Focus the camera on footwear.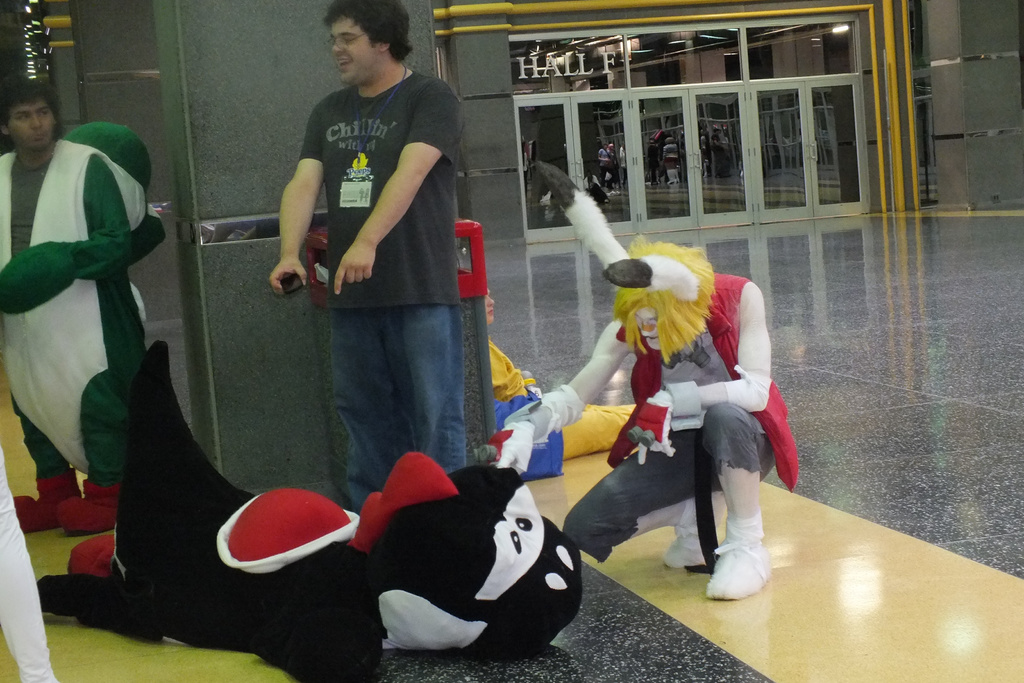
Focus region: locate(58, 479, 115, 531).
